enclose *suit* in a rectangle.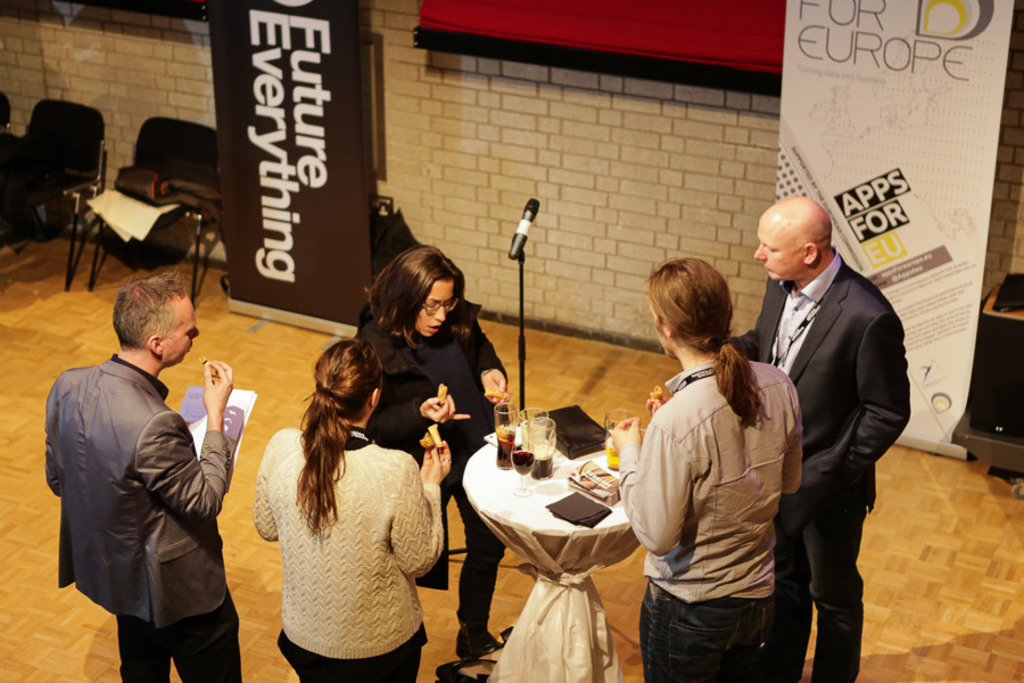
34 301 238 664.
